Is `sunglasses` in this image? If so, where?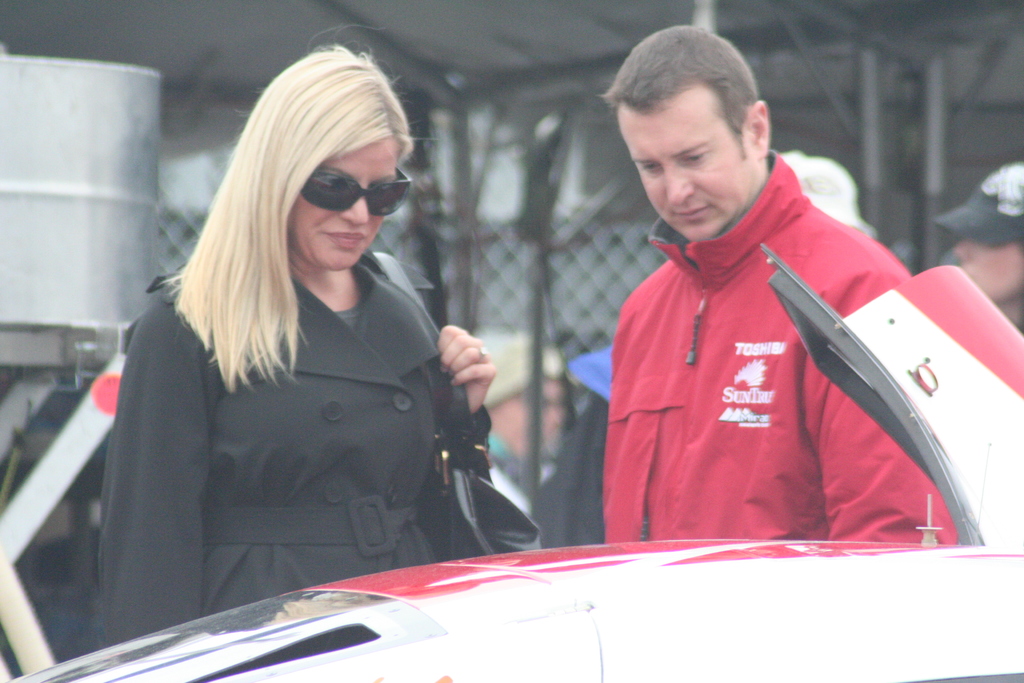
Yes, at x1=303 y1=168 x2=412 y2=217.
